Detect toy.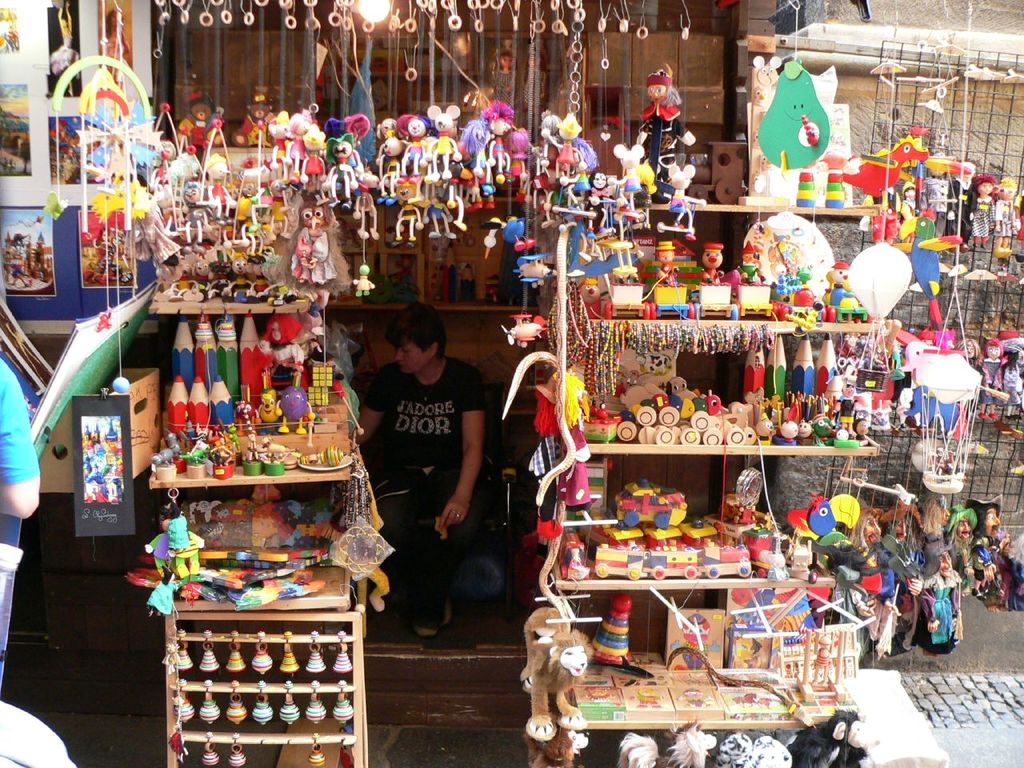
Detected at left=116, top=376, right=140, bottom=404.
